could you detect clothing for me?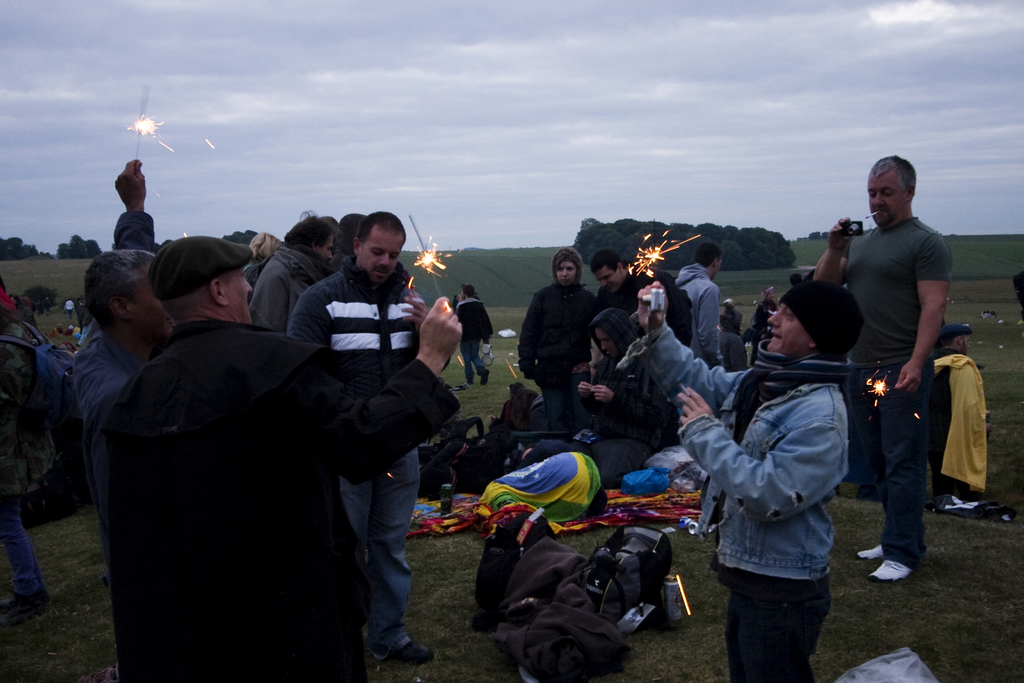
Detection result: bbox(625, 312, 849, 581).
